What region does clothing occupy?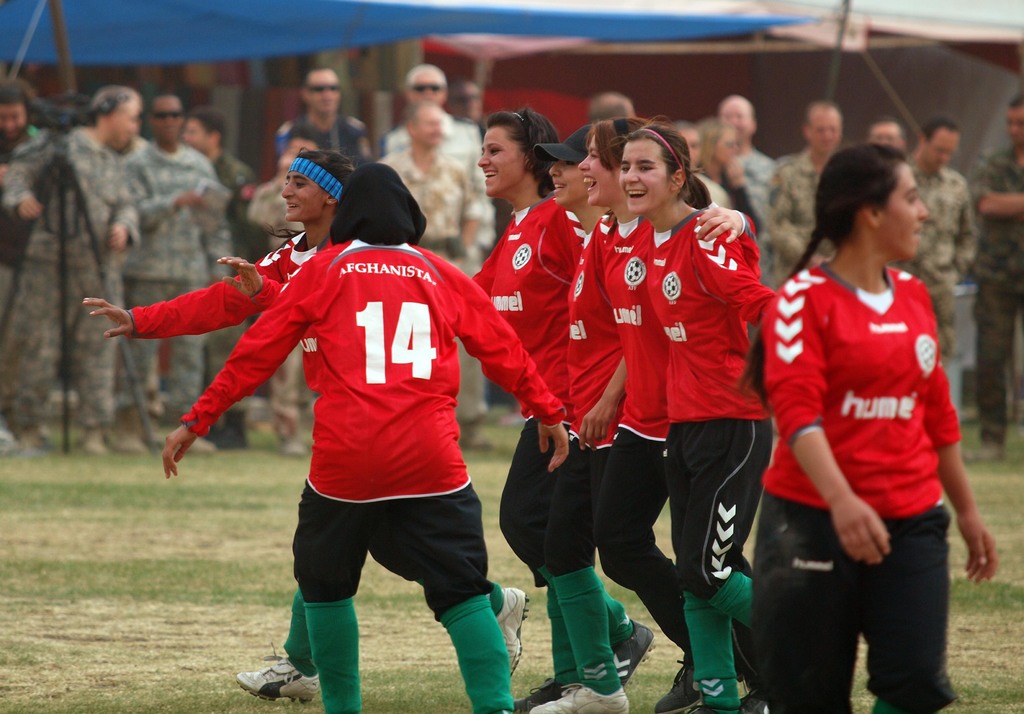
556 202 619 713.
